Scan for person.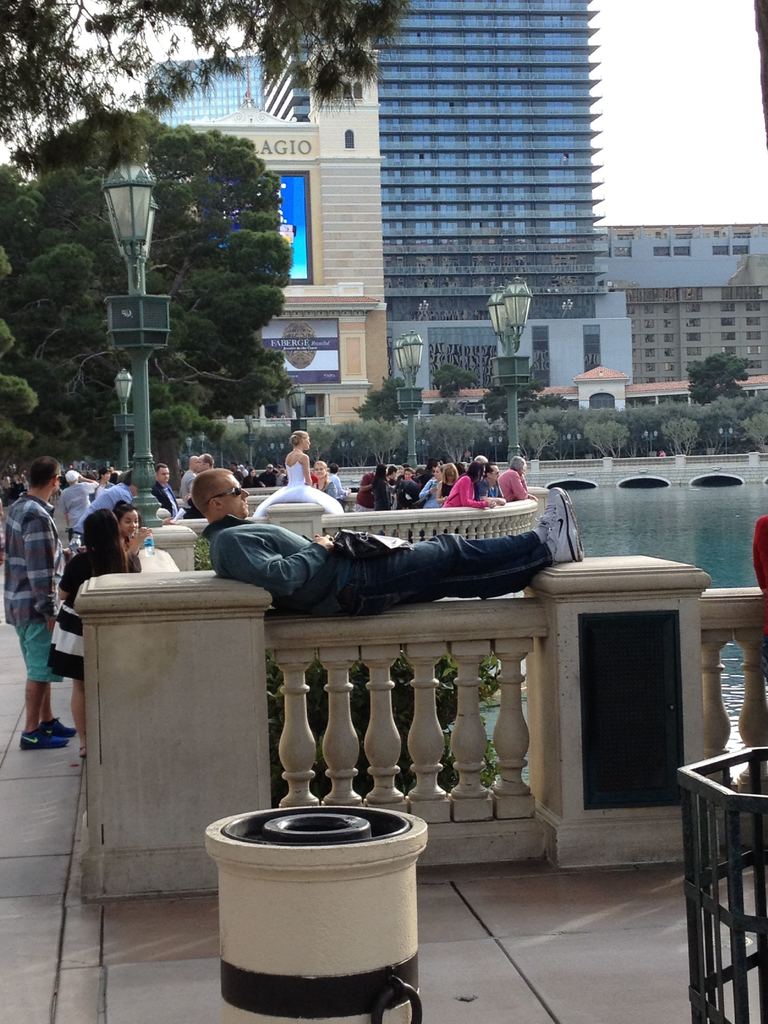
Scan result: l=180, t=449, r=219, b=503.
